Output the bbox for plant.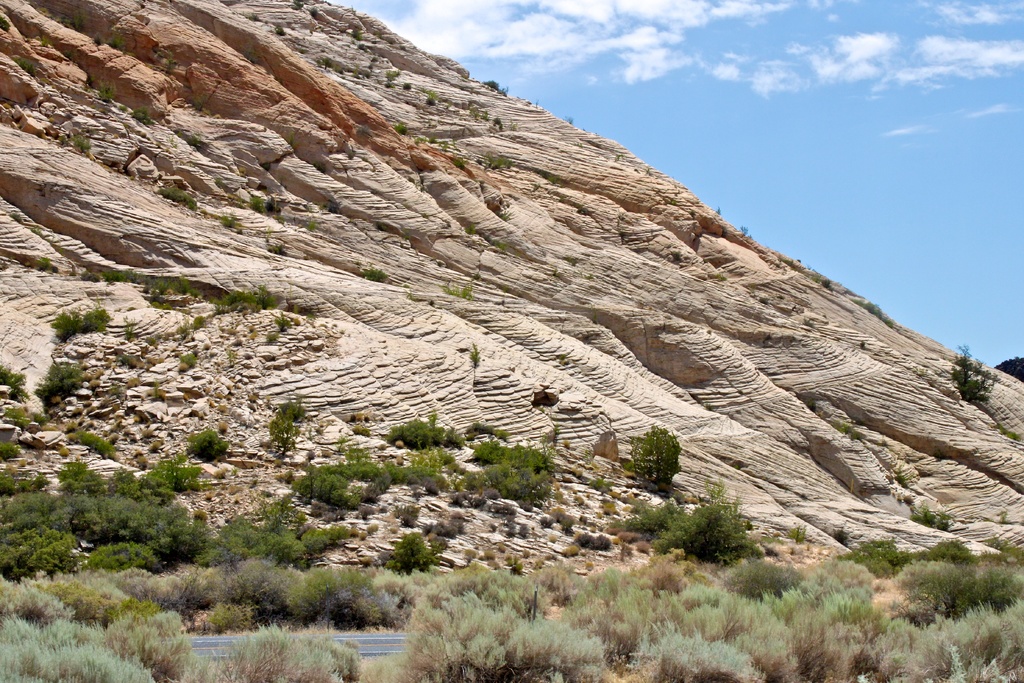
x1=356, y1=125, x2=369, y2=133.
